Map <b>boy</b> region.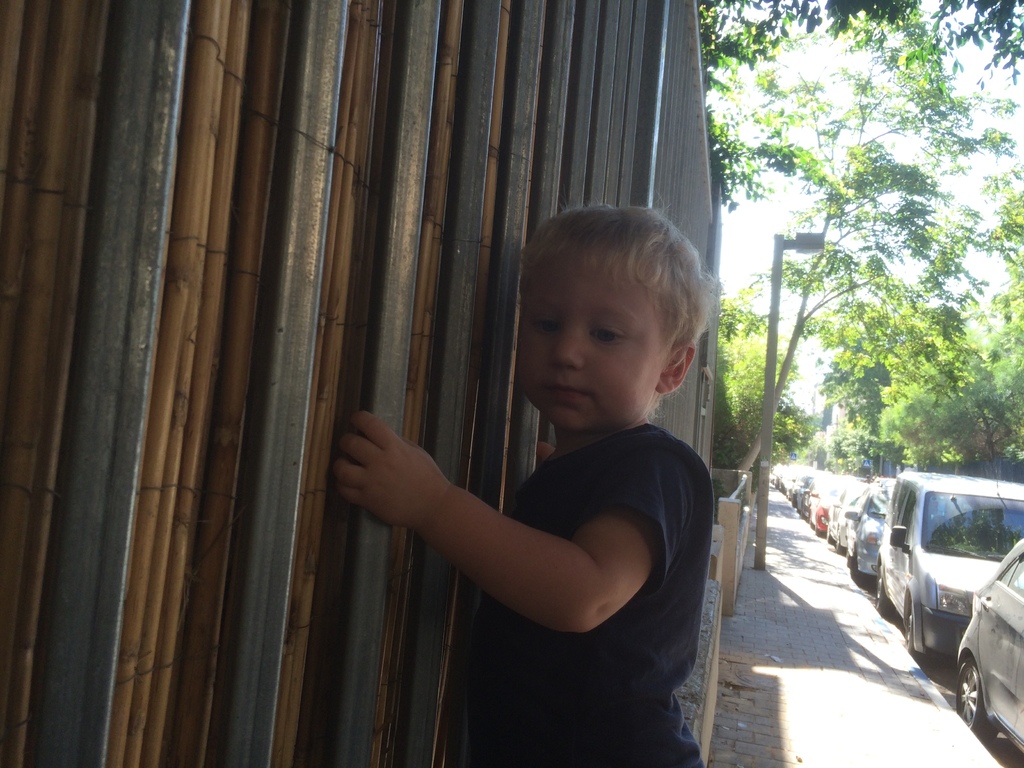
Mapped to {"left": 331, "top": 182, "right": 716, "bottom": 767}.
